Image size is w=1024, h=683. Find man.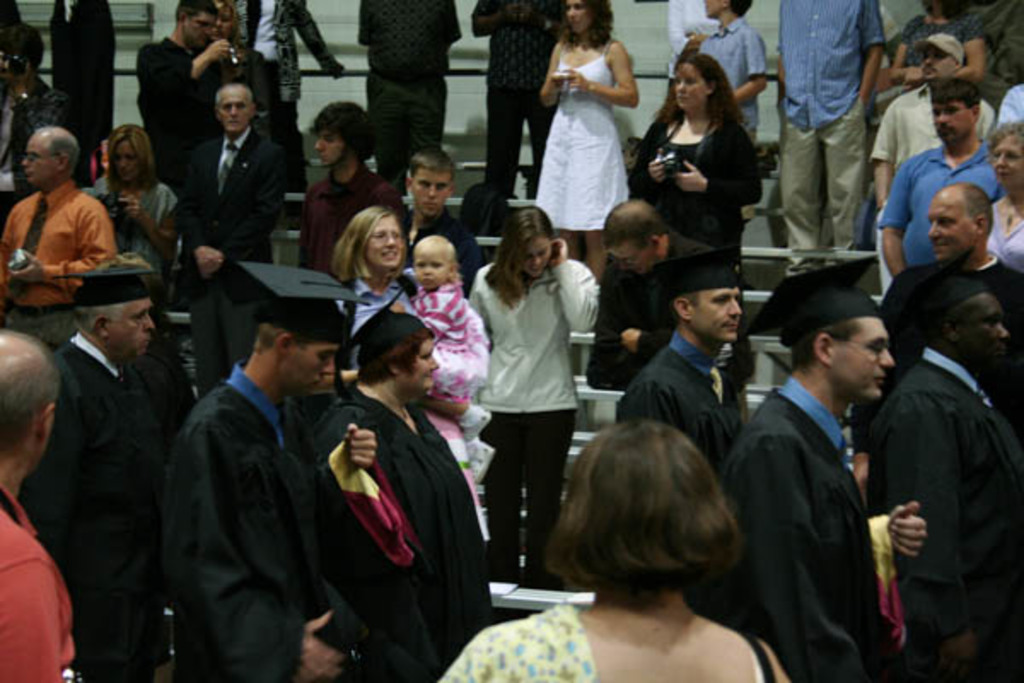
bbox(848, 184, 1022, 458).
